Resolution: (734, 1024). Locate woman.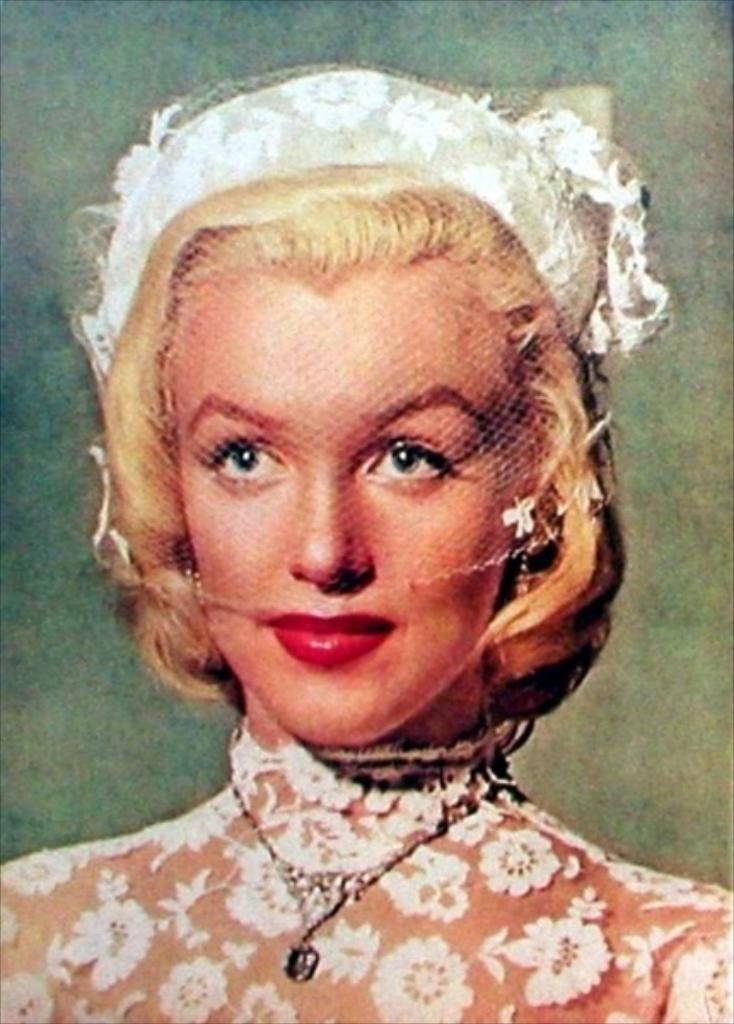
[x1=0, y1=56, x2=732, y2=1022].
